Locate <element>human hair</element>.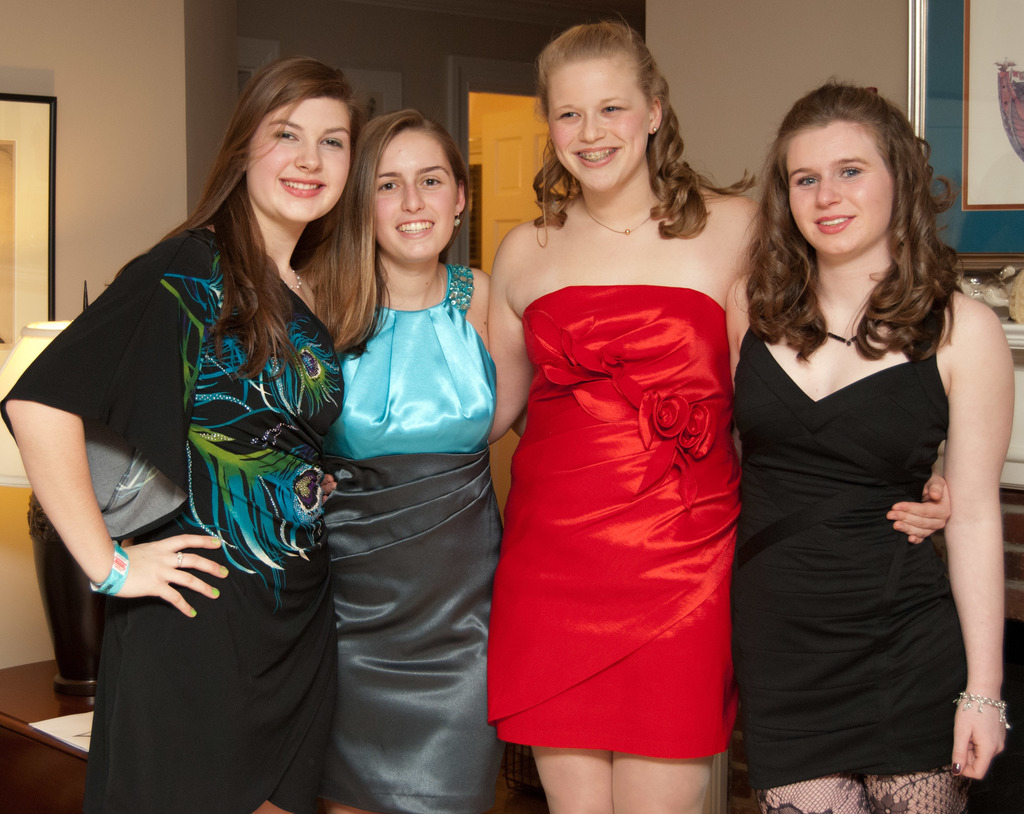
Bounding box: x1=292, y1=106, x2=471, y2=364.
